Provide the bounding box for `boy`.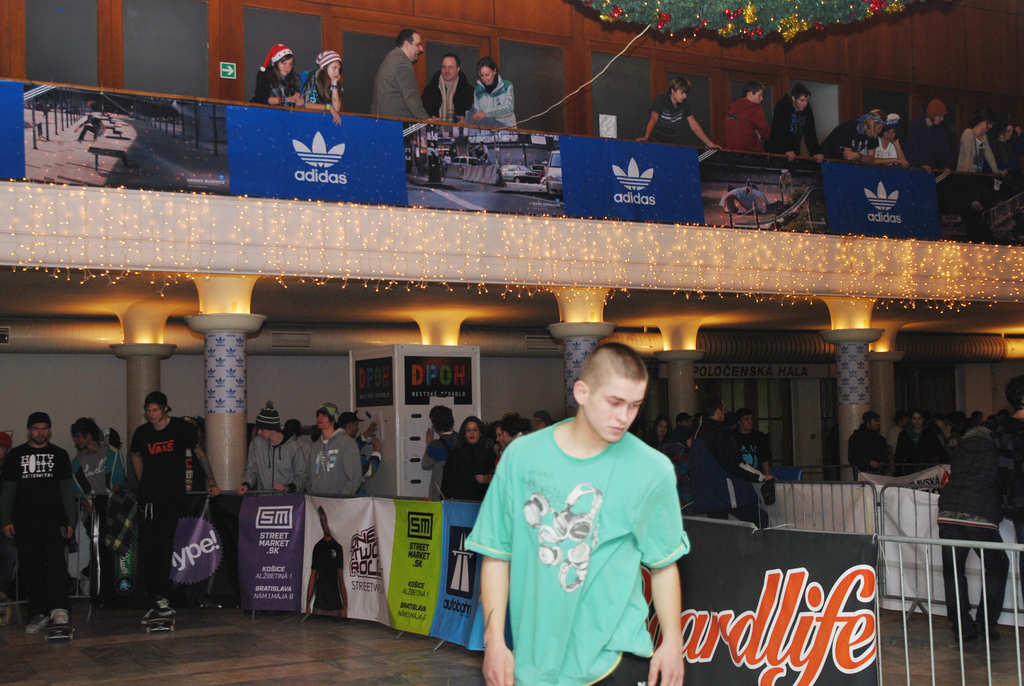
l=472, t=341, r=685, b=685.
